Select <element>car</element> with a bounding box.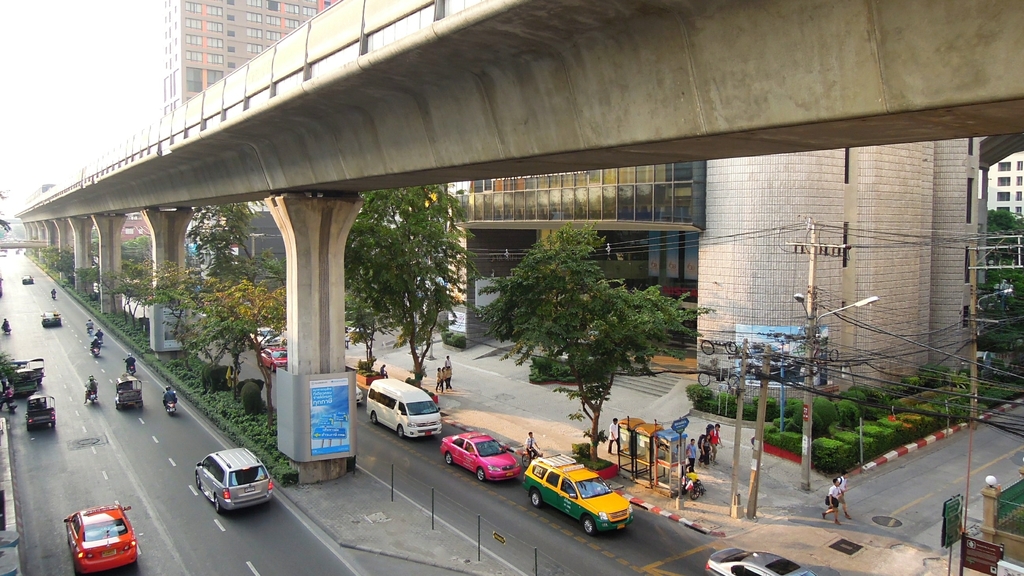
<region>436, 429, 525, 482</region>.
